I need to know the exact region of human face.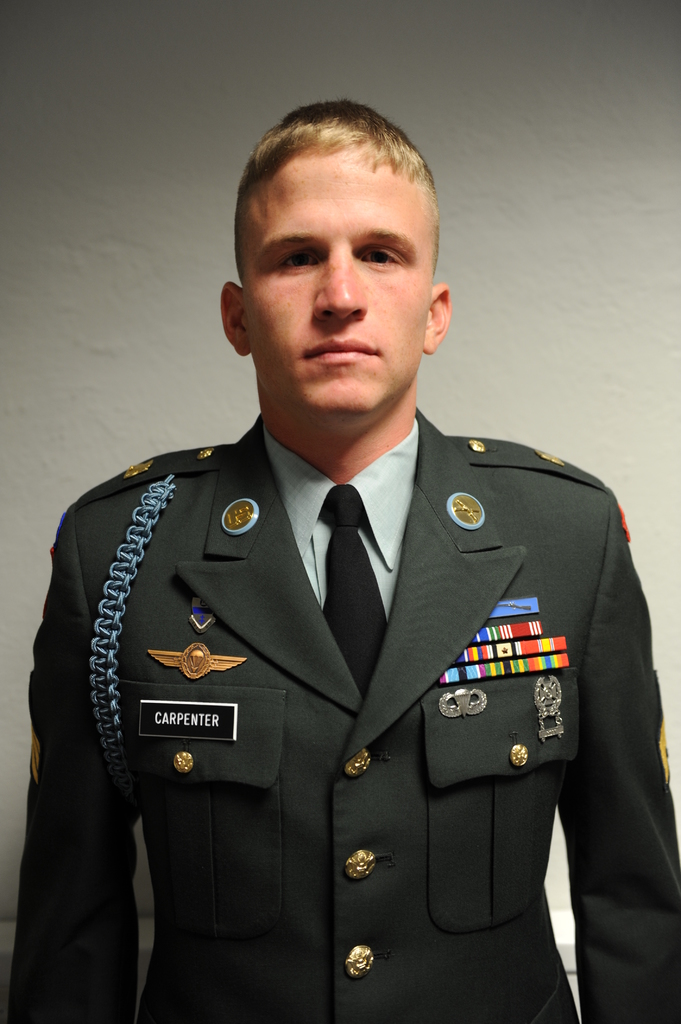
Region: select_region(240, 146, 440, 413).
